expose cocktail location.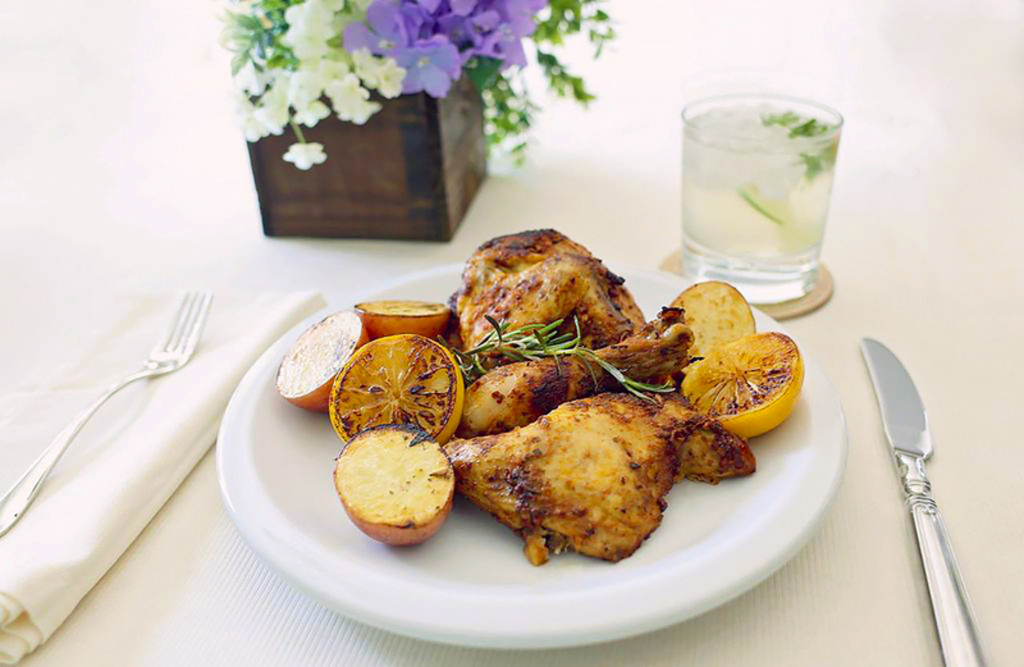
Exposed at (678, 91, 845, 305).
